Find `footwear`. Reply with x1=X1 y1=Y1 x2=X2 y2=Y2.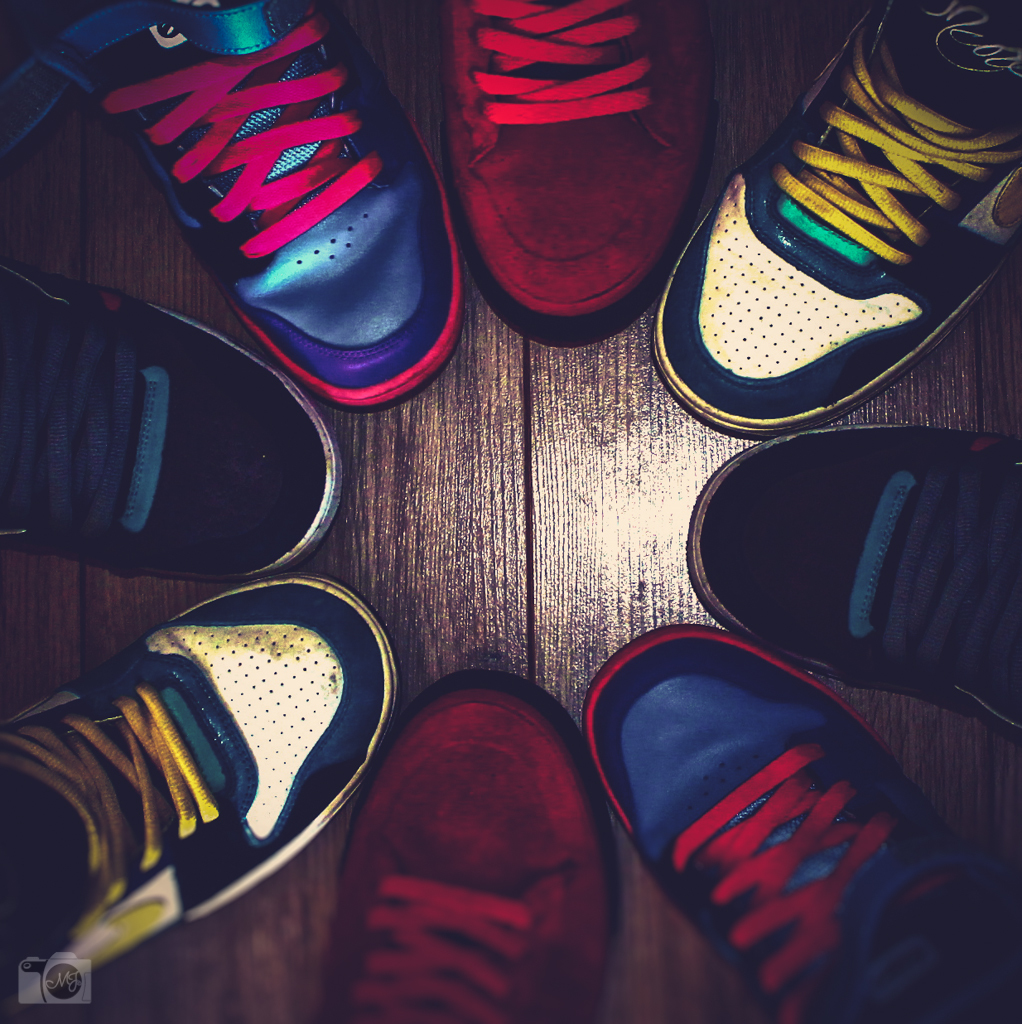
x1=577 y1=620 x2=1021 y2=1023.
